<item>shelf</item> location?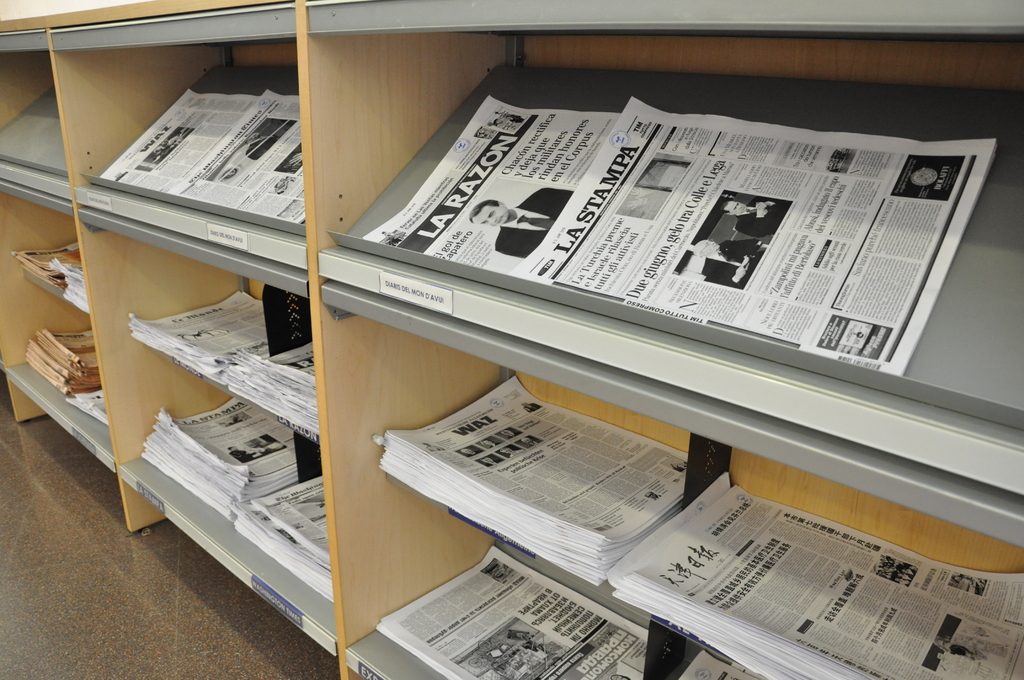
(x1=0, y1=0, x2=1023, y2=679)
